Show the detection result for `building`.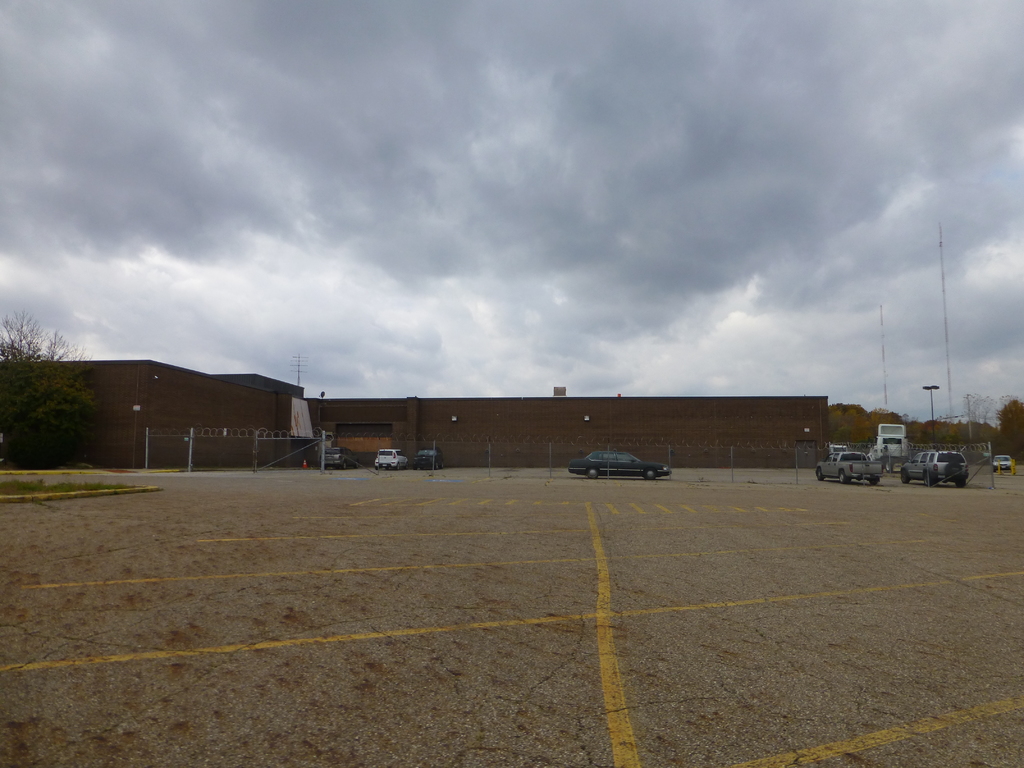
x1=0, y1=356, x2=829, y2=469.
